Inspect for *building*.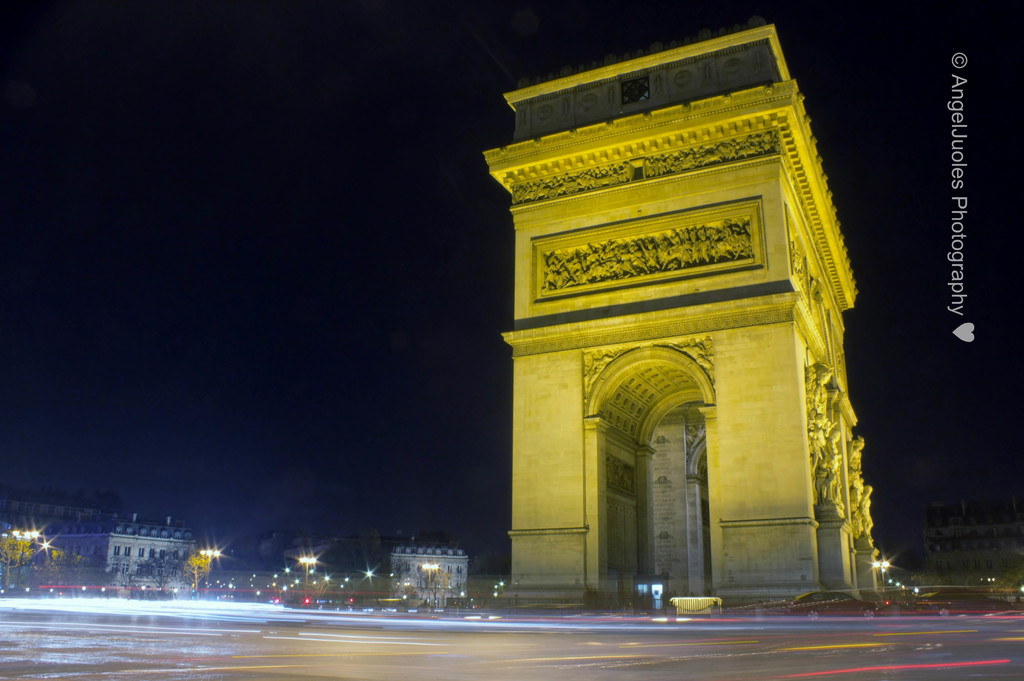
Inspection: 377,538,471,600.
